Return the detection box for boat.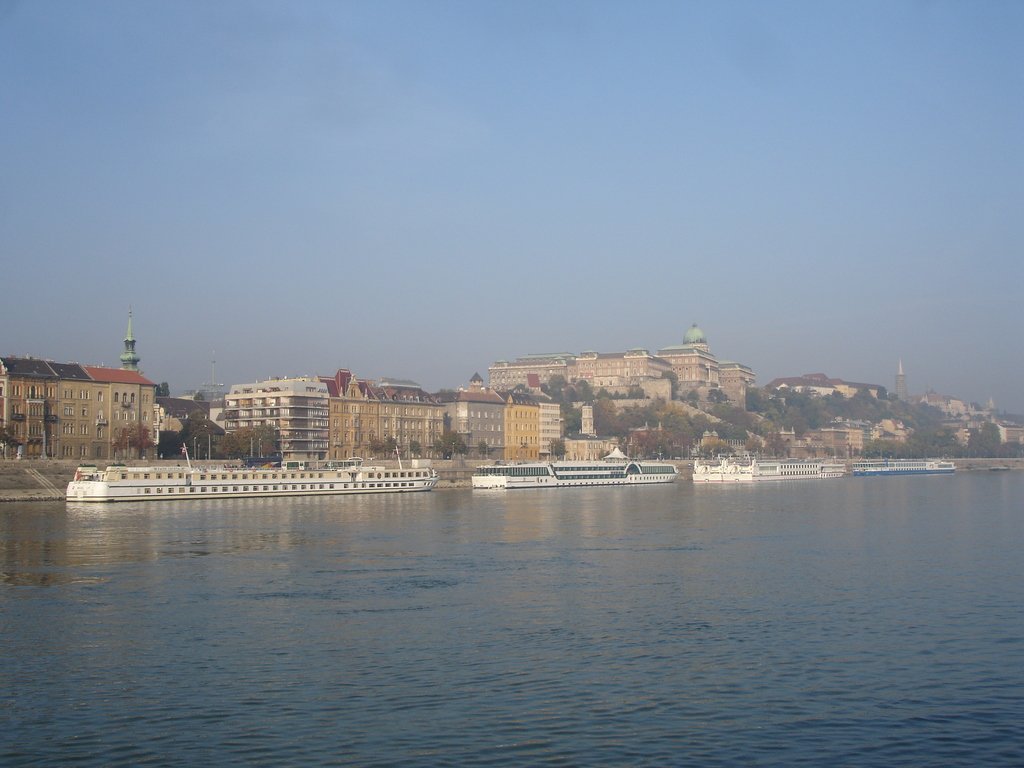
[left=691, top=458, right=847, bottom=476].
